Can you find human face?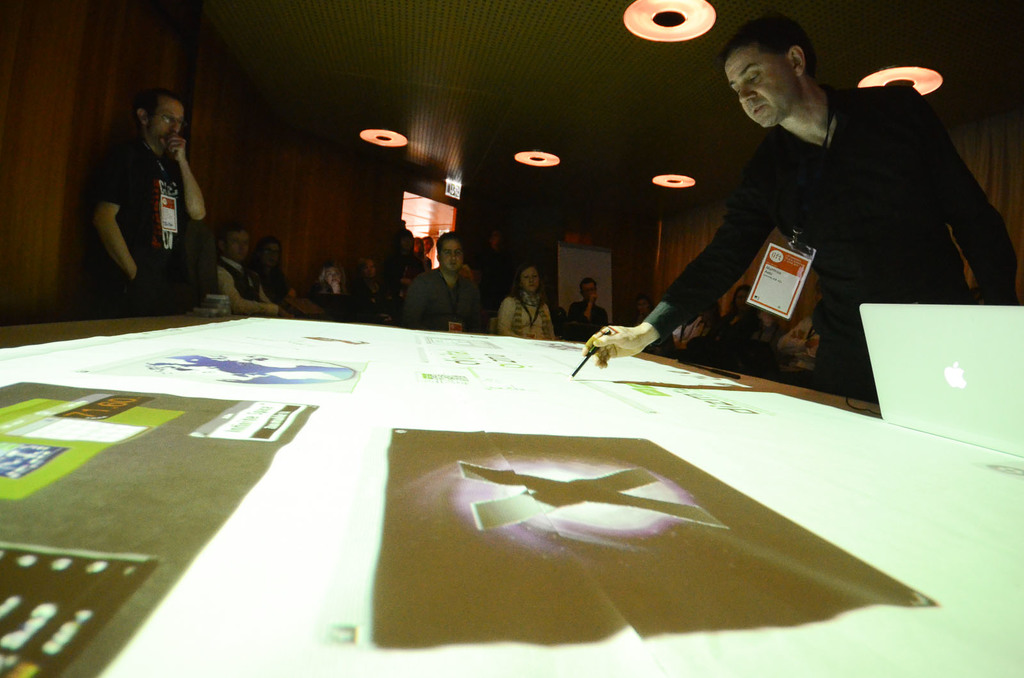
Yes, bounding box: [x1=362, y1=260, x2=376, y2=278].
